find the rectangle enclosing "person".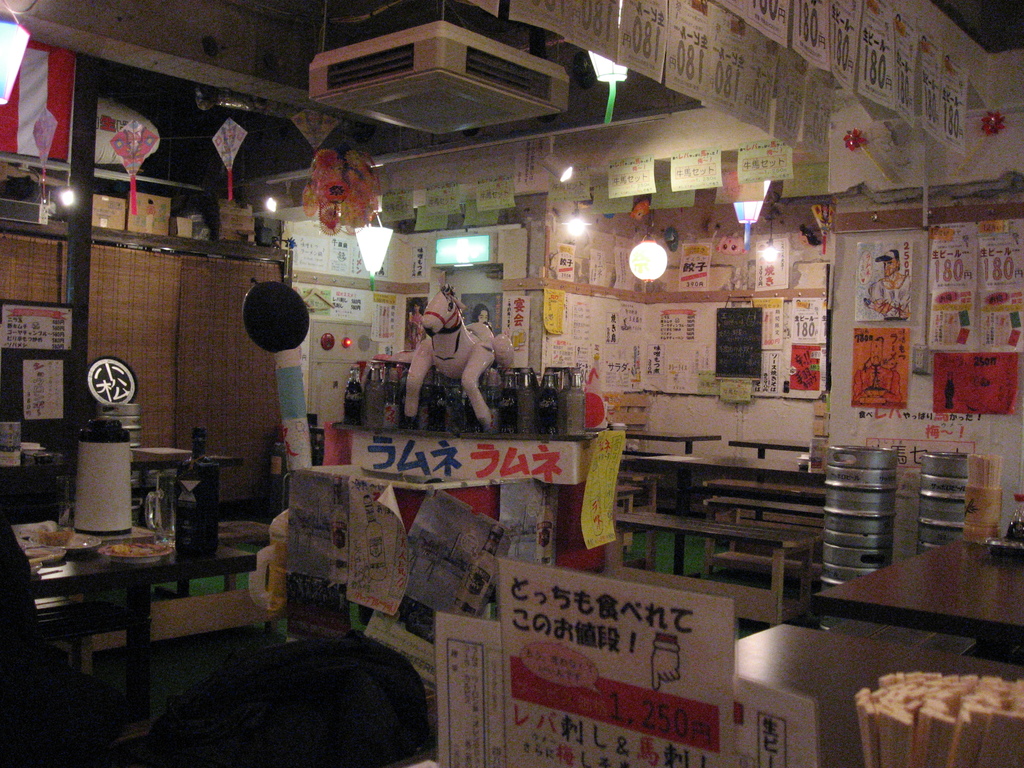
{"x1": 866, "y1": 247, "x2": 913, "y2": 321}.
